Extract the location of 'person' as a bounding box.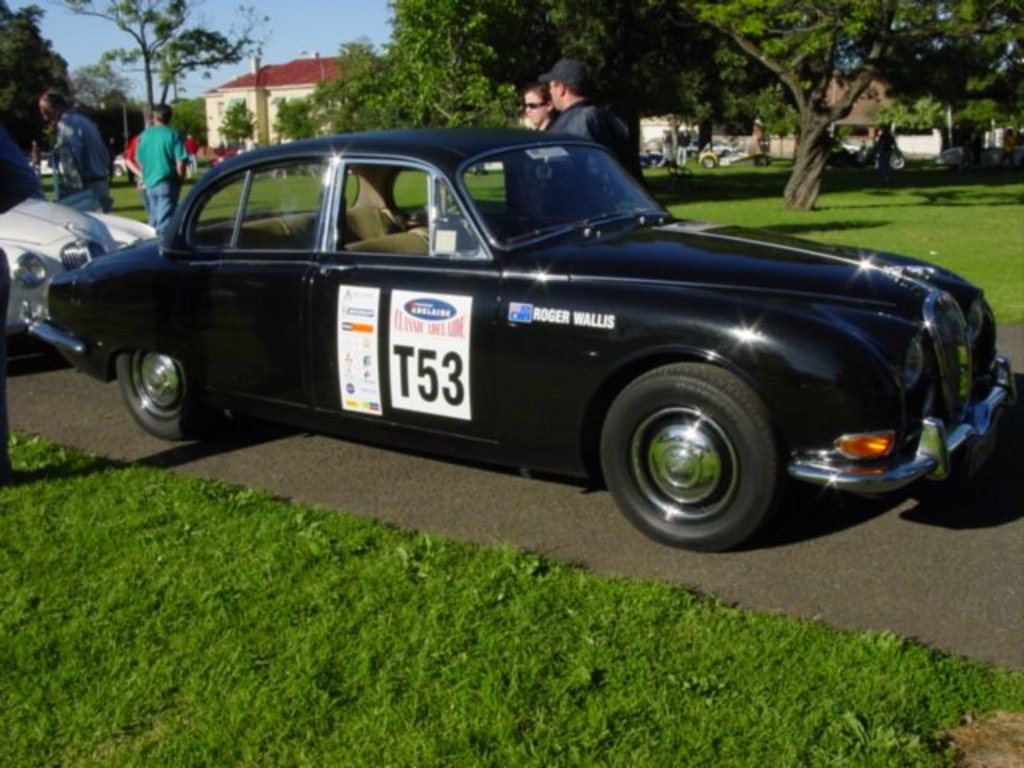
{"left": 0, "top": 123, "right": 40, "bottom": 483}.
